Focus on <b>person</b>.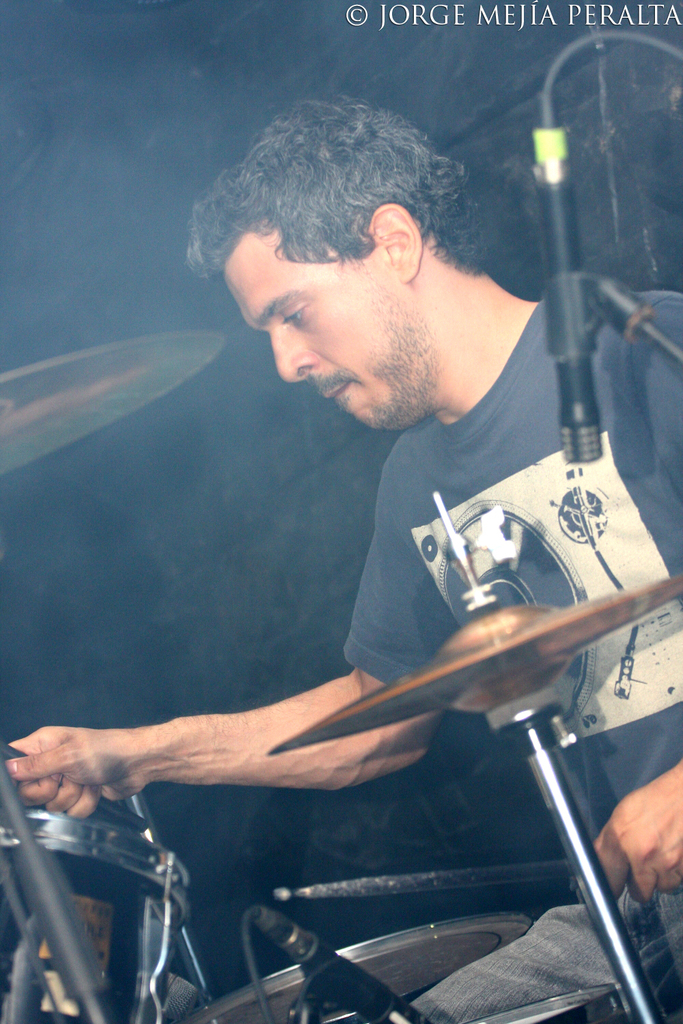
Focused at <box>6,91,681,1022</box>.
